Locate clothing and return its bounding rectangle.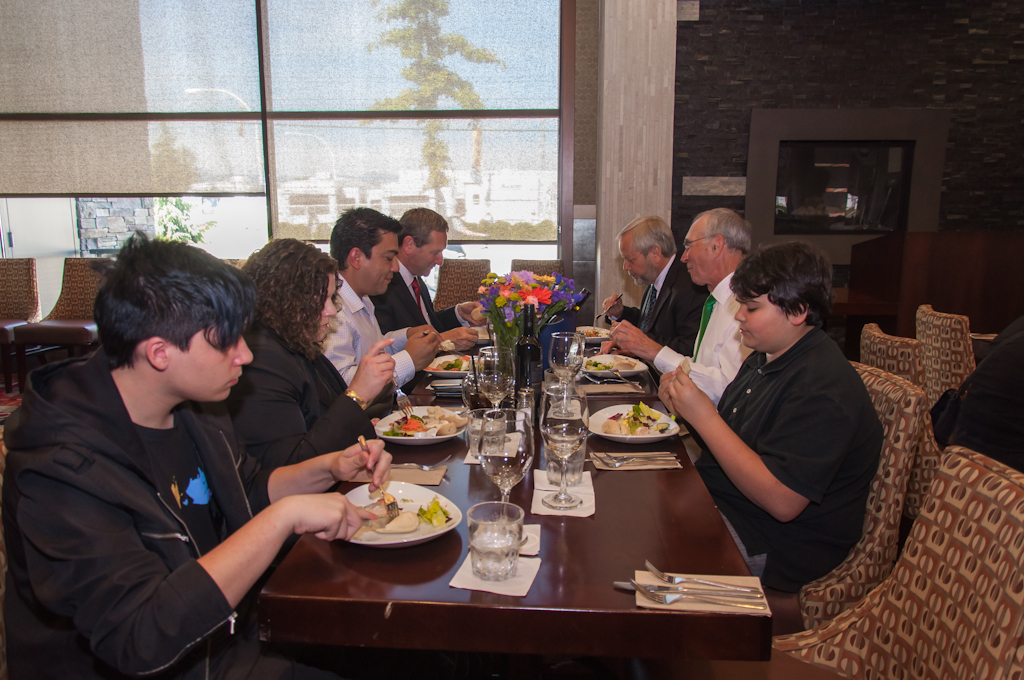
(x1=682, y1=329, x2=878, y2=591).
